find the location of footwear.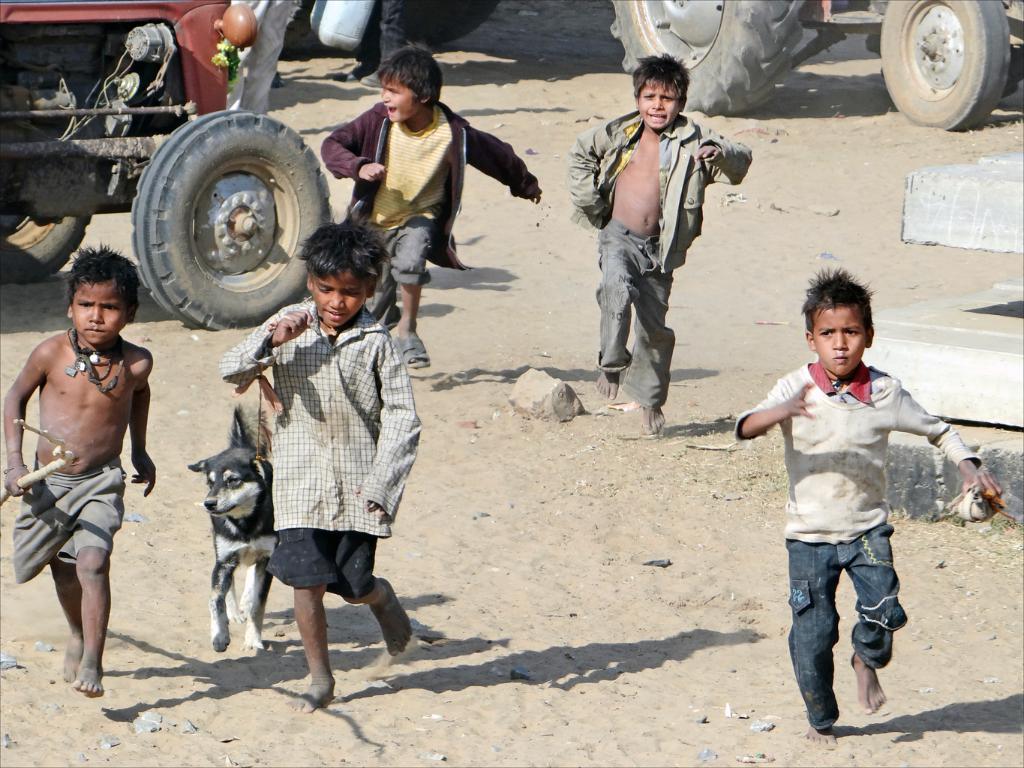
Location: region(361, 71, 381, 88).
